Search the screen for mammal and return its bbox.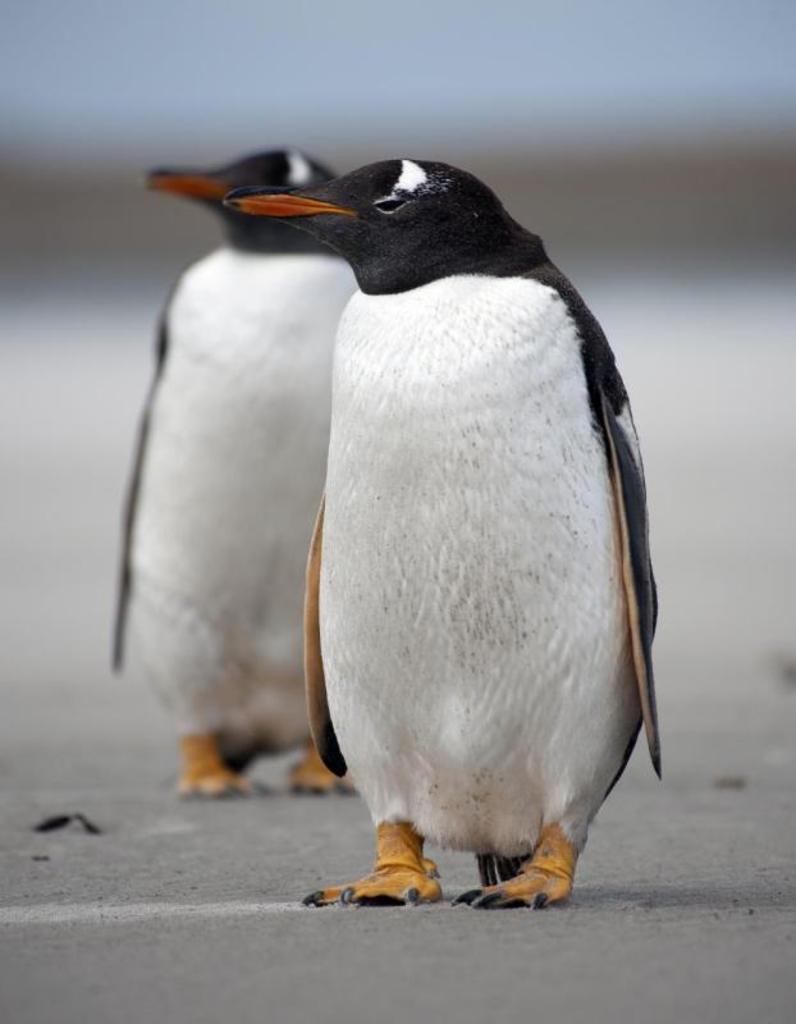
Found: [228, 156, 664, 893].
